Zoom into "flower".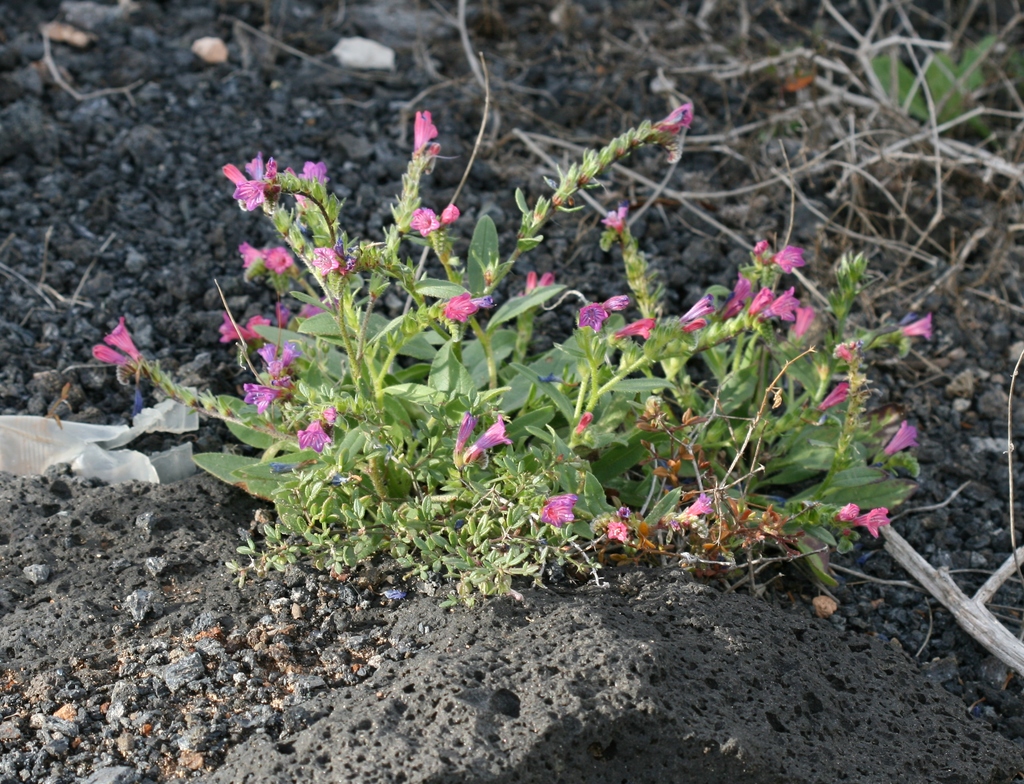
Zoom target: 764:285:811:323.
